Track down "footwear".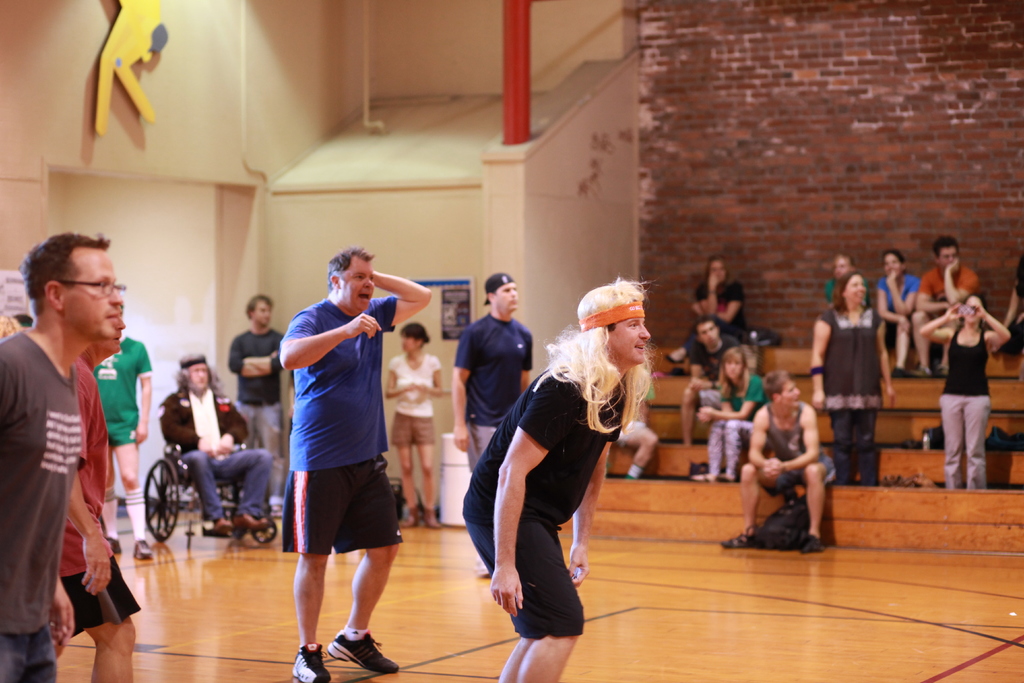
Tracked to (624,473,637,479).
